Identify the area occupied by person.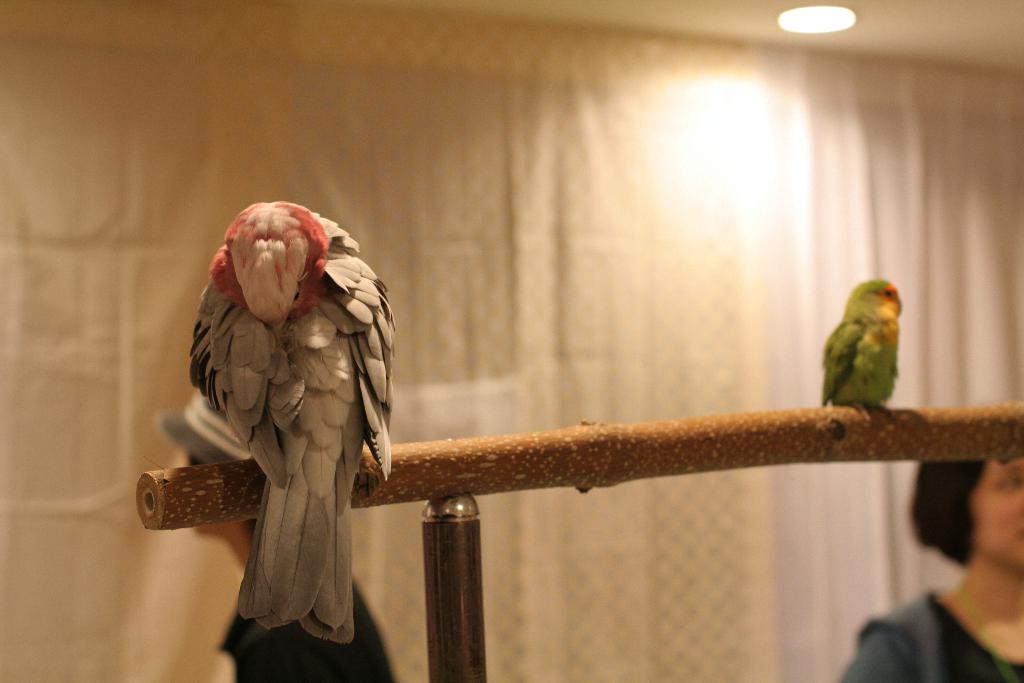
Area: x1=837, y1=454, x2=1023, y2=682.
